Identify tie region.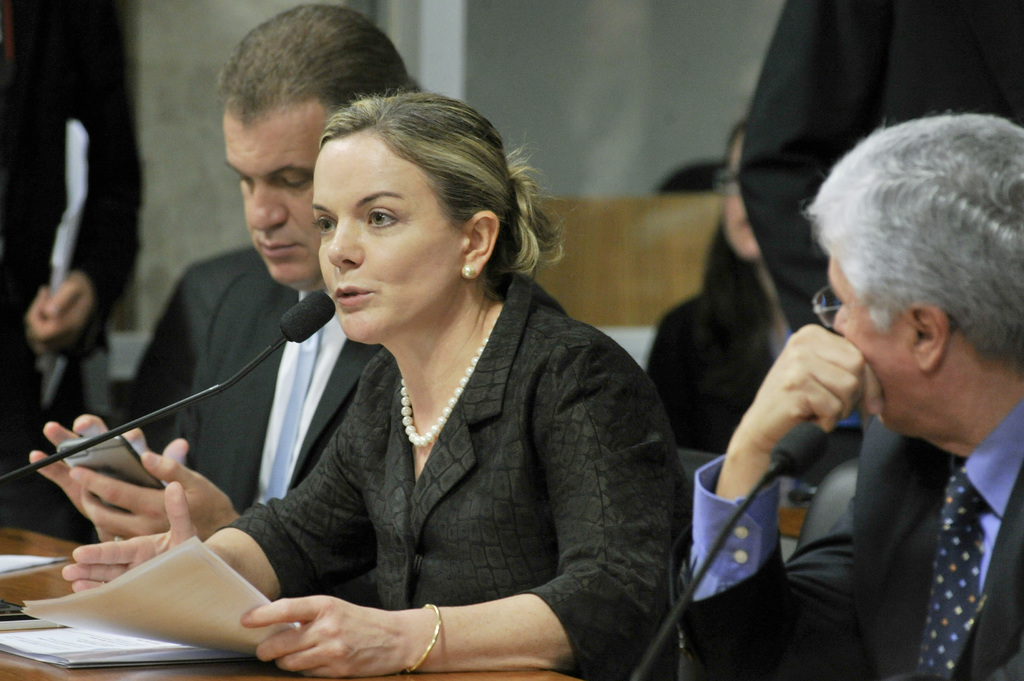
Region: crop(918, 463, 991, 680).
